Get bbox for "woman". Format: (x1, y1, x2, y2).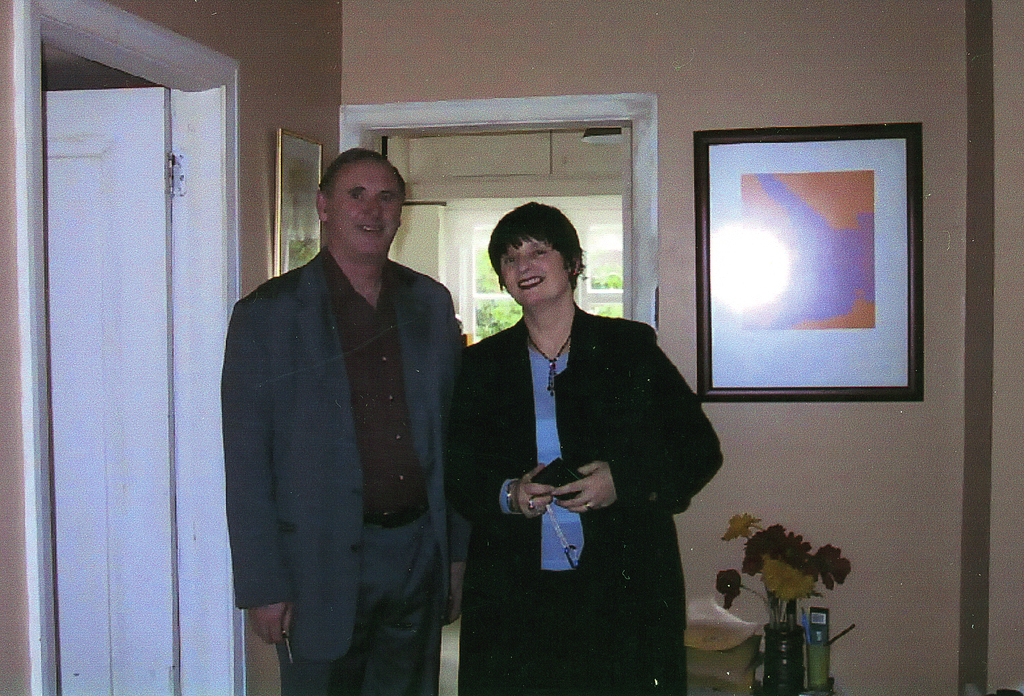
(441, 195, 728, 695).
